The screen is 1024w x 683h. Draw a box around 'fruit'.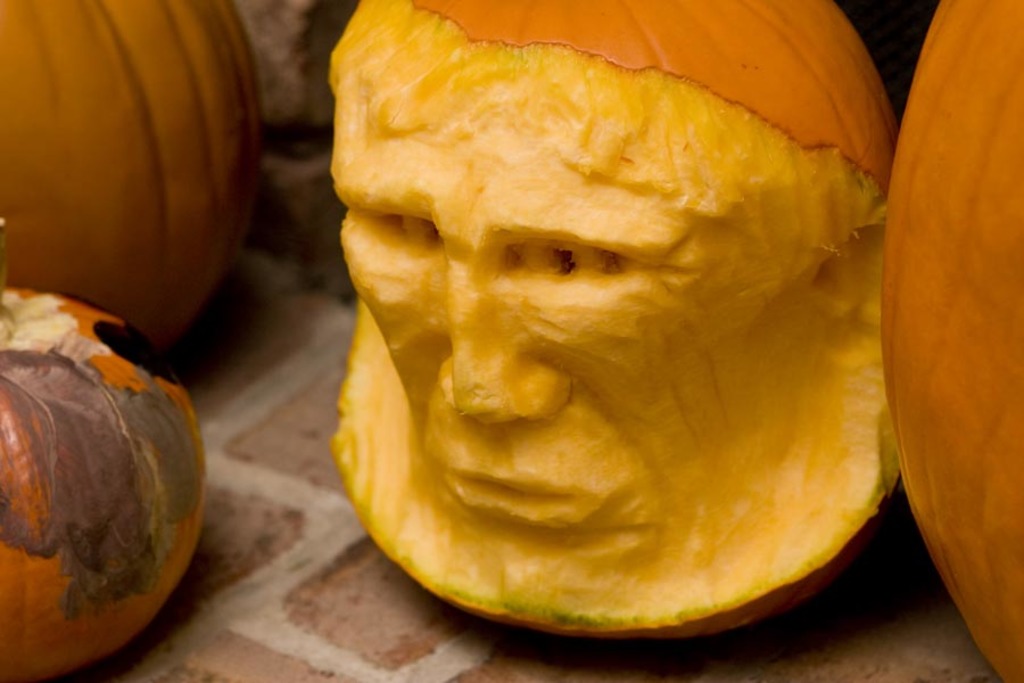
0 0 265 349.
